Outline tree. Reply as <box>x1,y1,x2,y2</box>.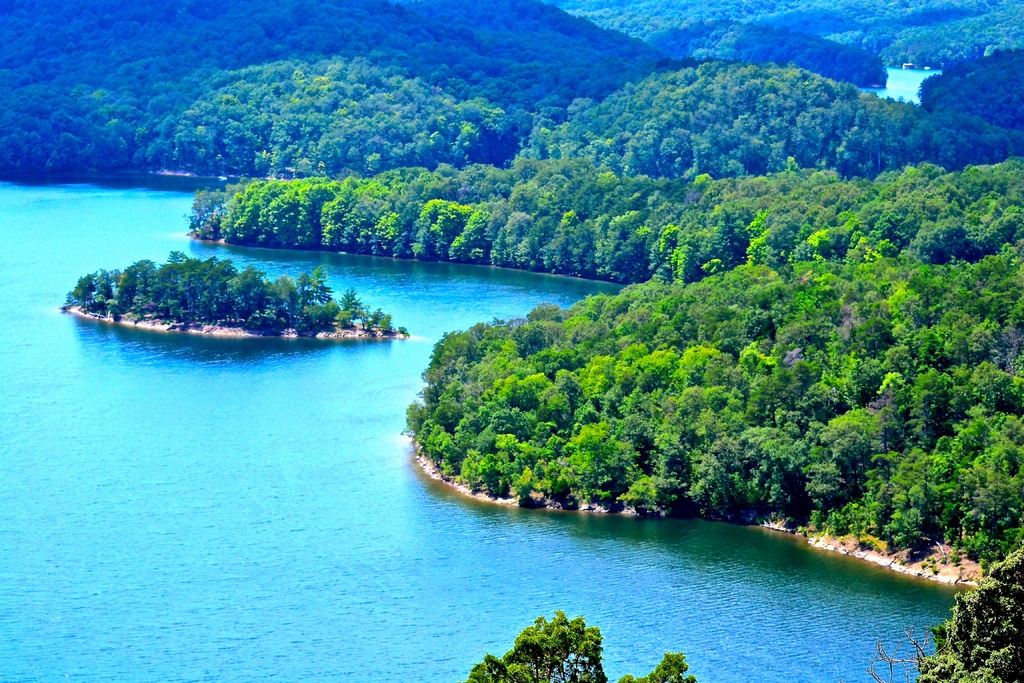
<box>55,243,366,336</box>.
